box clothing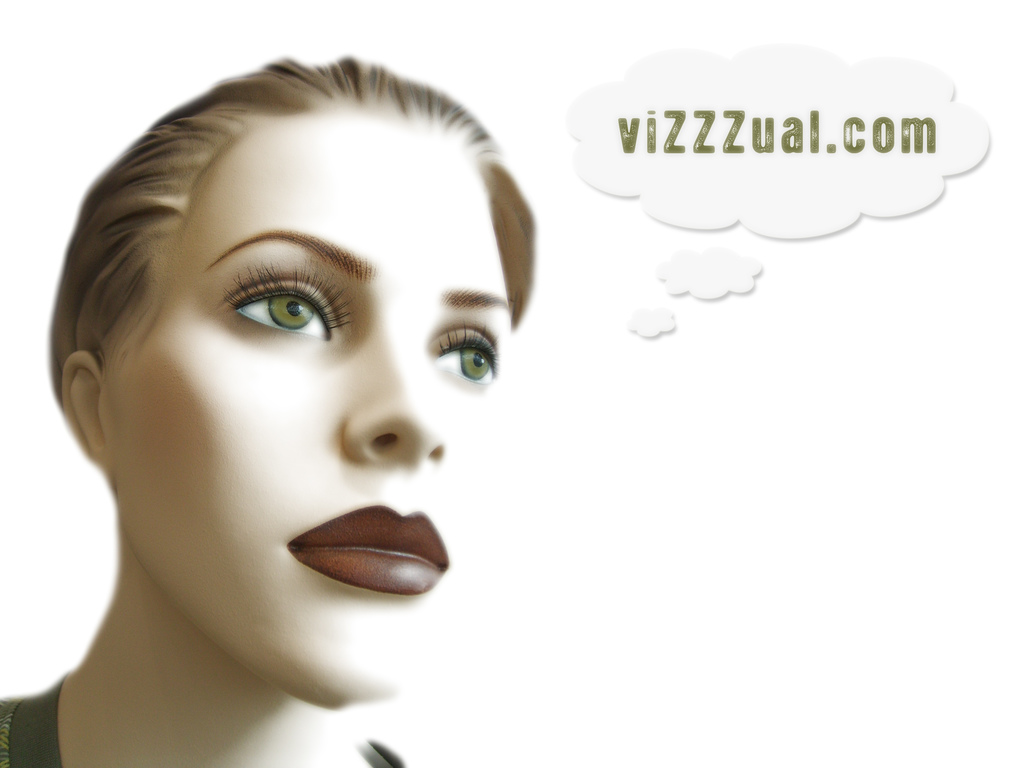
select_region(0, 670, 409, 767)
